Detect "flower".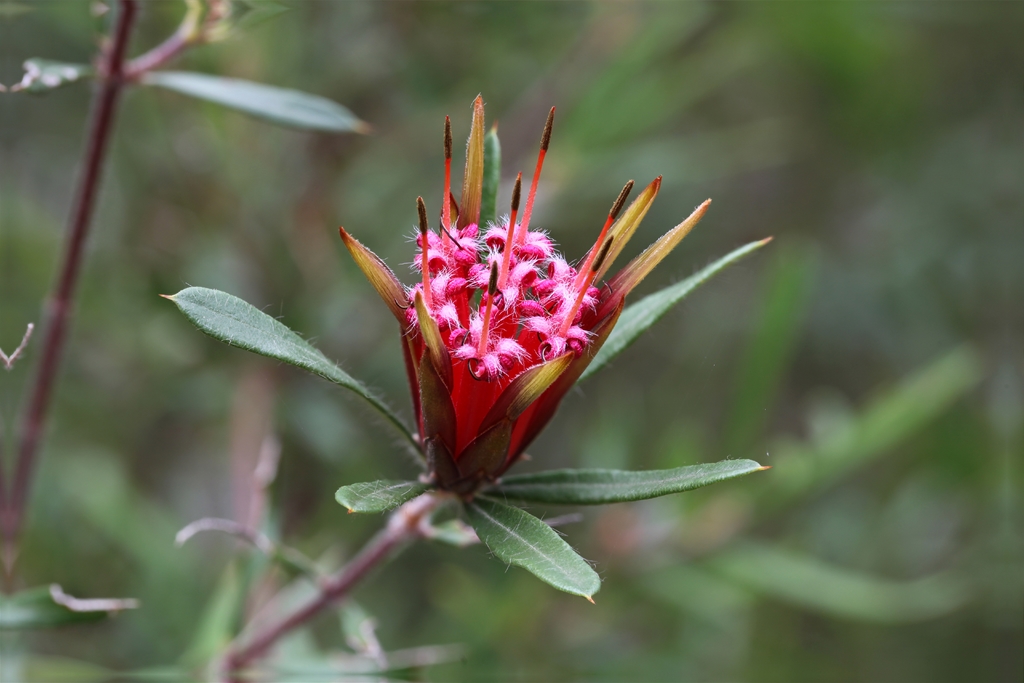
Detected at [x1=316, y1=88, x2=719, y2=543].
